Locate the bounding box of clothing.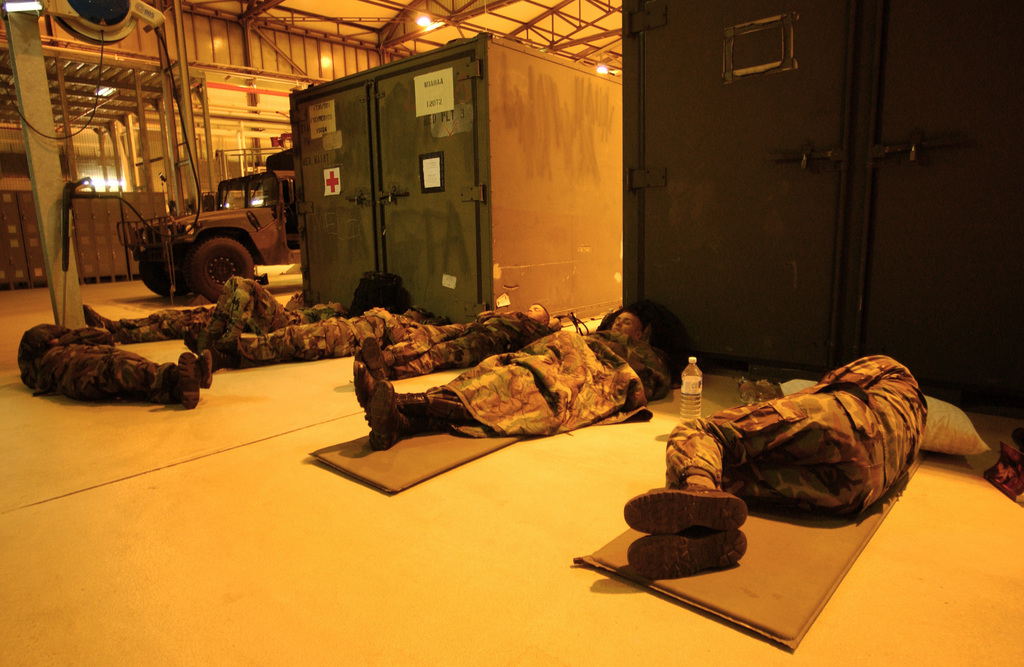
Bounding box: bbox=[189, 275, 329, 353].
